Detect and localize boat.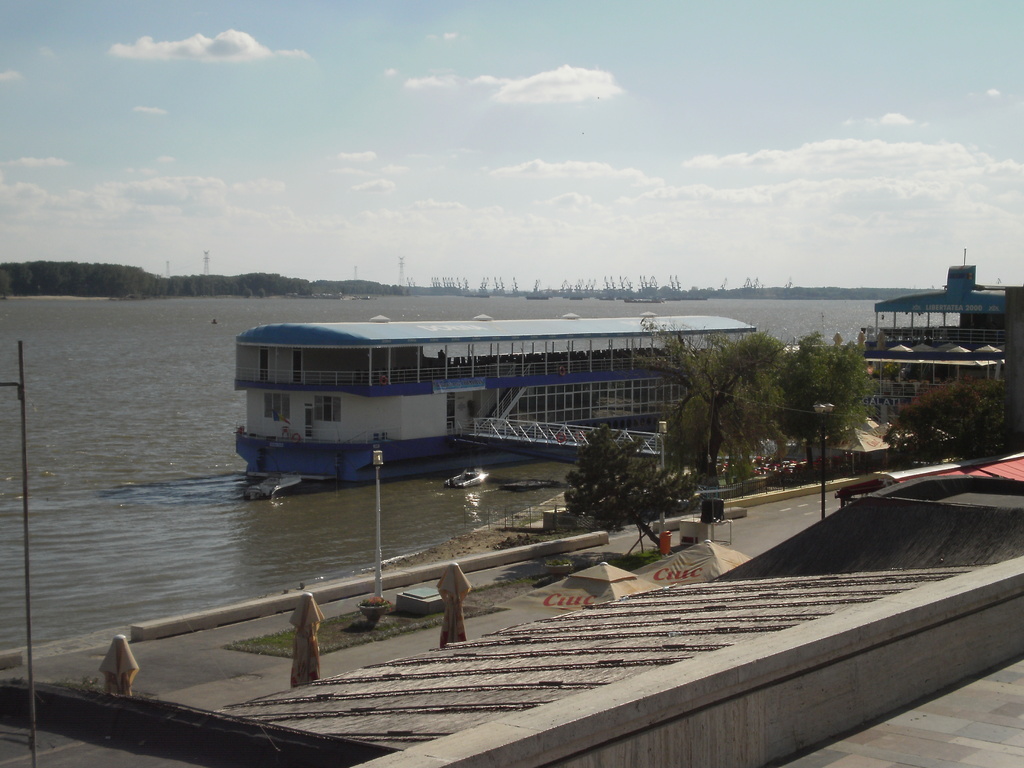
Localized at <region>209, 289, 827, 476</region>.
